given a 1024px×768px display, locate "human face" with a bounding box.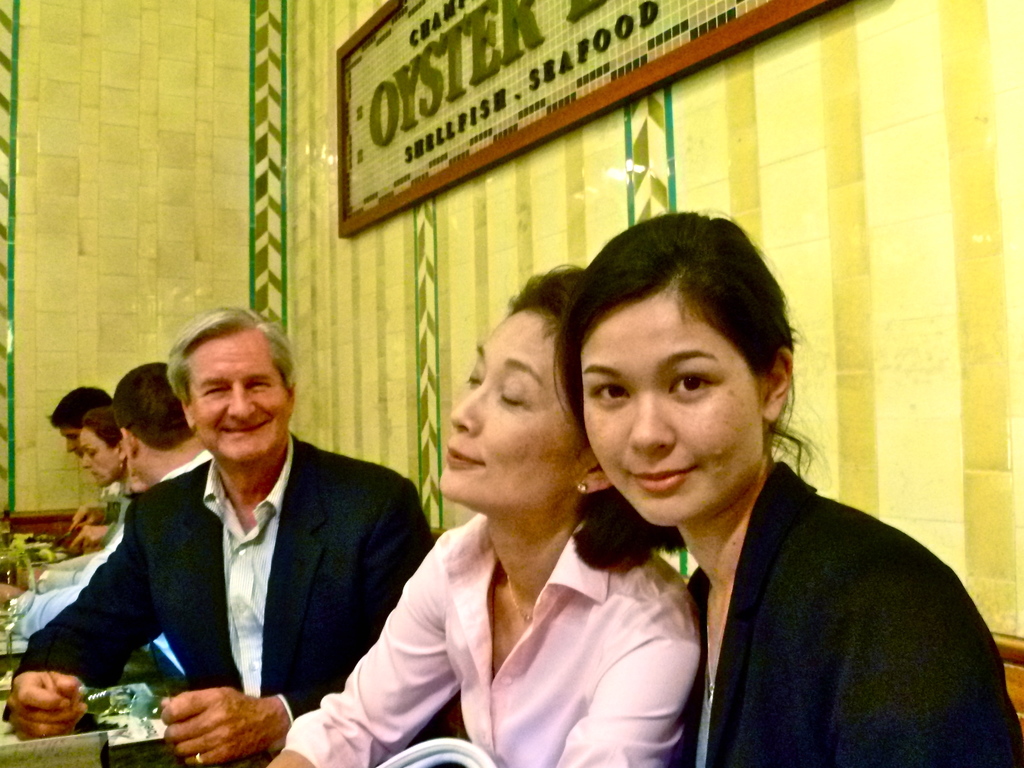
Located: bbox(582, 290, 762, 525).
